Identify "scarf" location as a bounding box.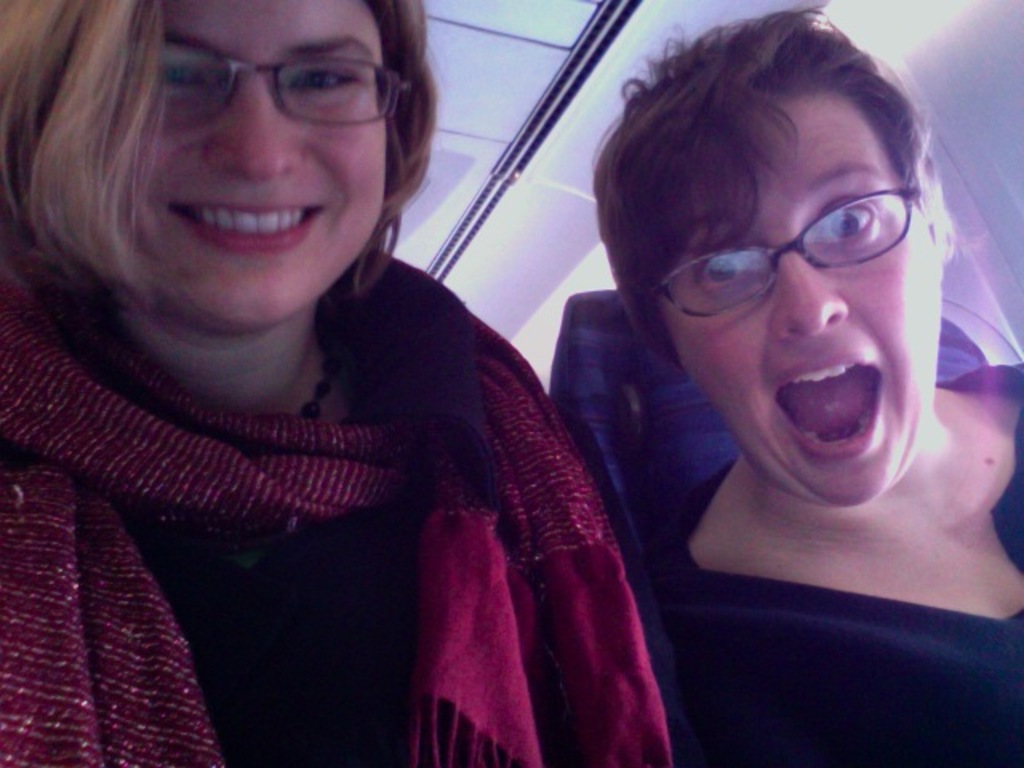
select_region(0, 250, 656, 766).
